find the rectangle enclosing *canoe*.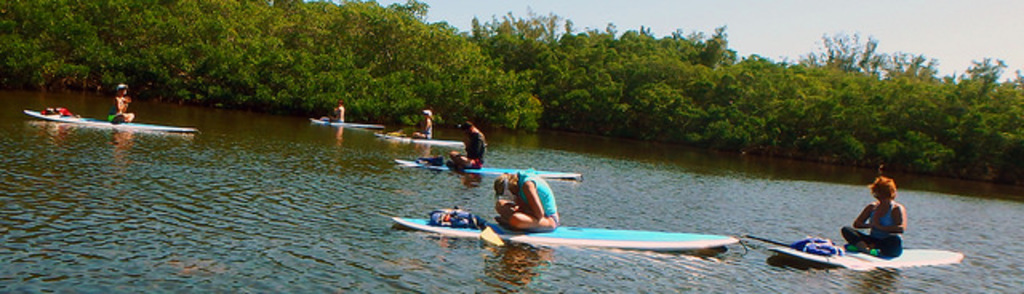
locate(397, 220, 739, 246).
